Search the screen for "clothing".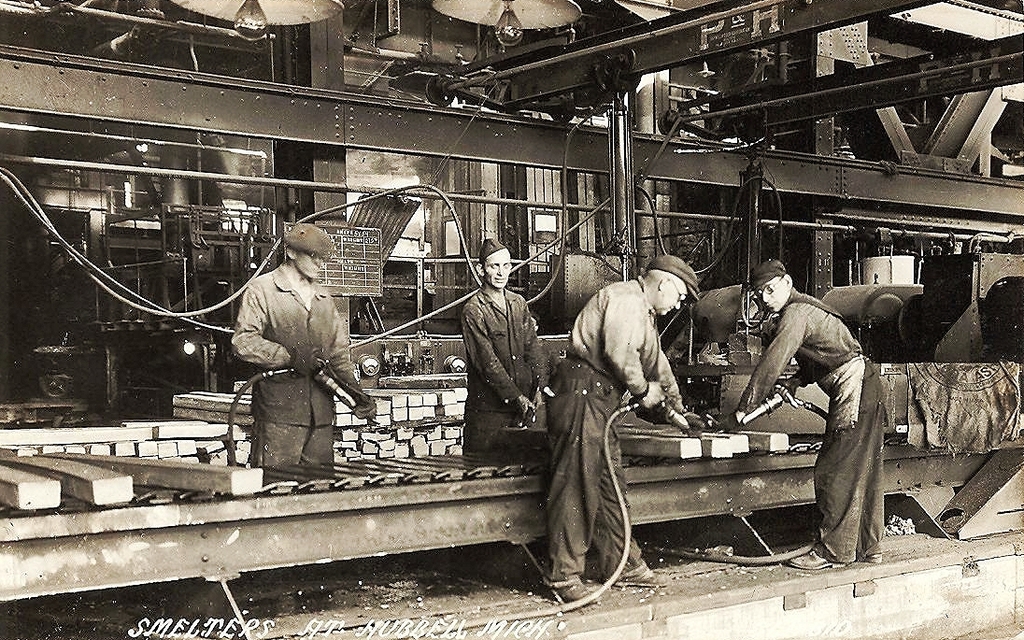
Found at box(743, 239, 906, 552).
